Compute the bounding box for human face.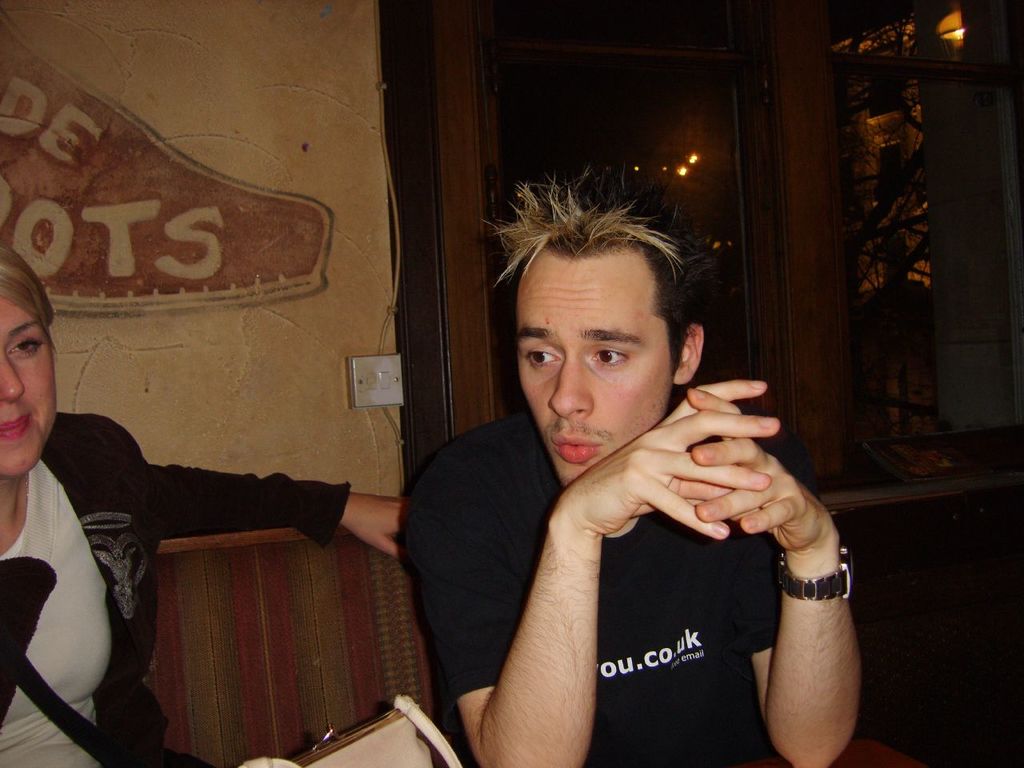
bbox=[517, 258, 673, 490].
